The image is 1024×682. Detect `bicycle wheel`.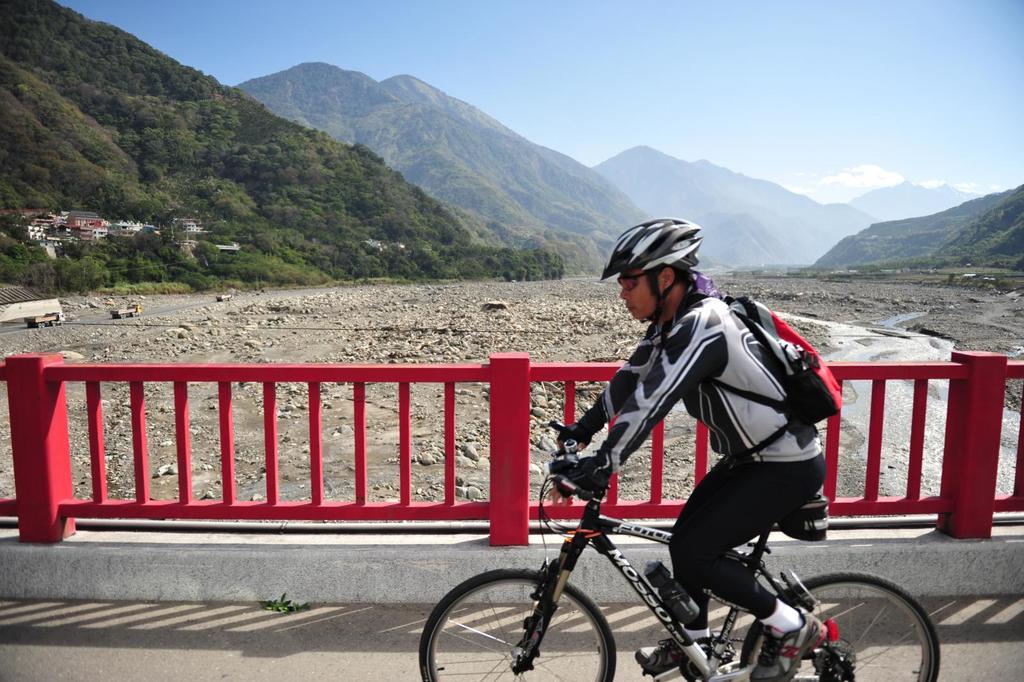
Detection: 443:569:616:676.
